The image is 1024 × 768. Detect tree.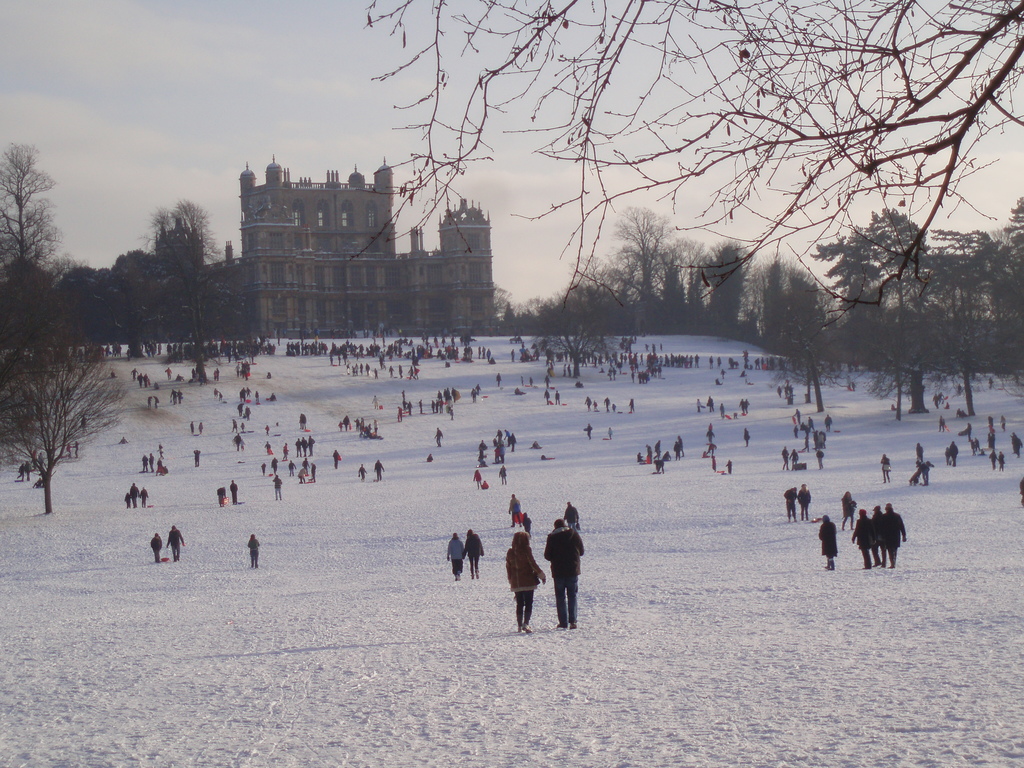
Detection: <bbox>486, 192, 1023, 468</bbox>.
